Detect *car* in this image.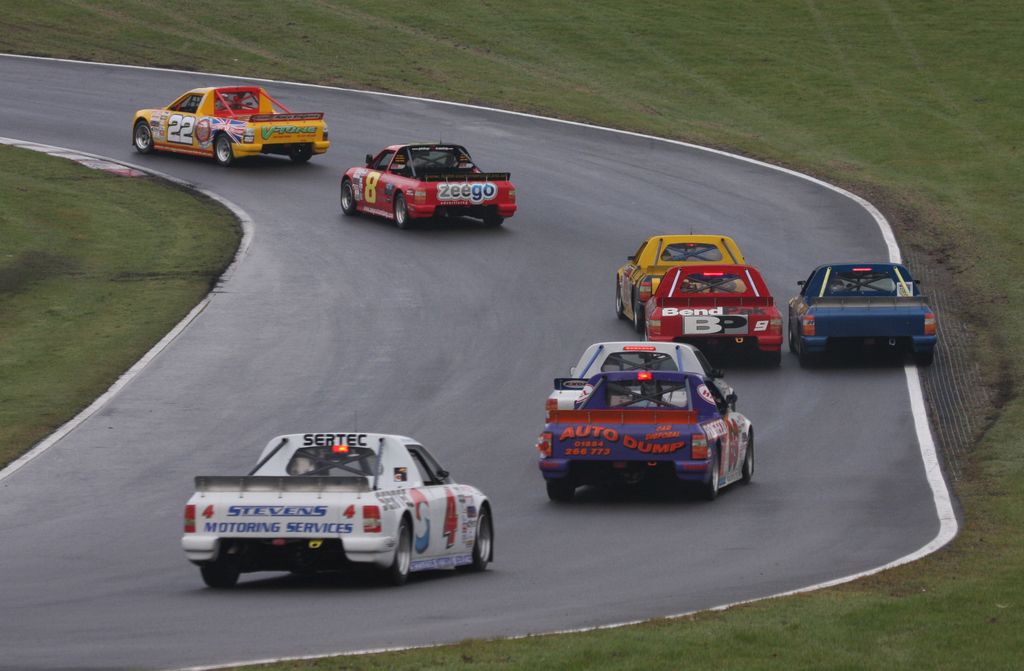
Detection: crop(611, 233, 749, 324).
